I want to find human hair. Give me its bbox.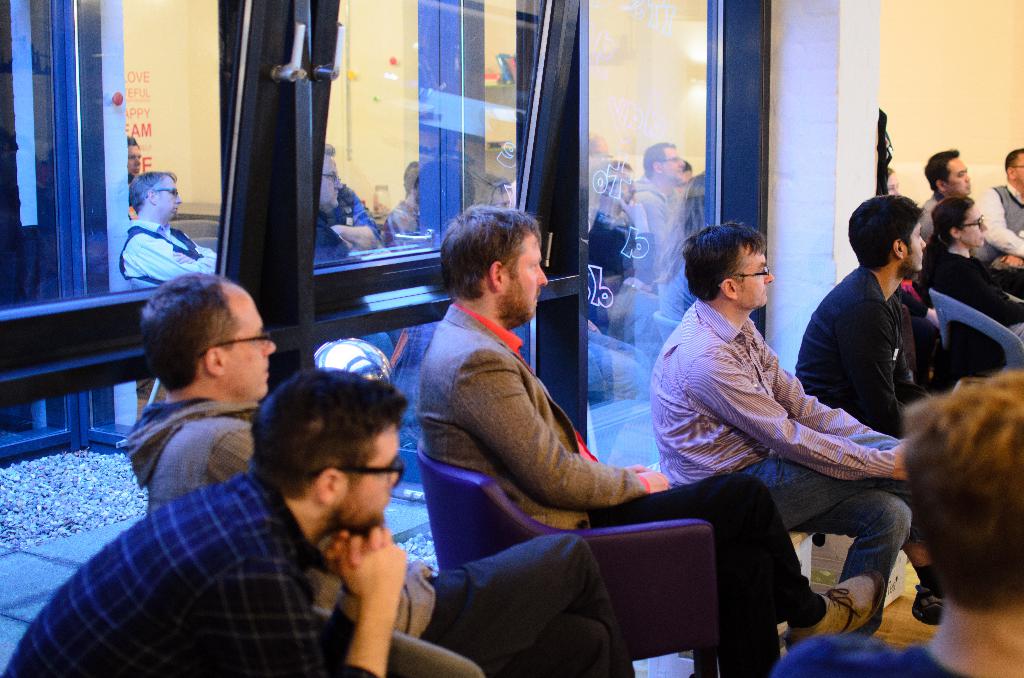
(1004,147,1023,181).
